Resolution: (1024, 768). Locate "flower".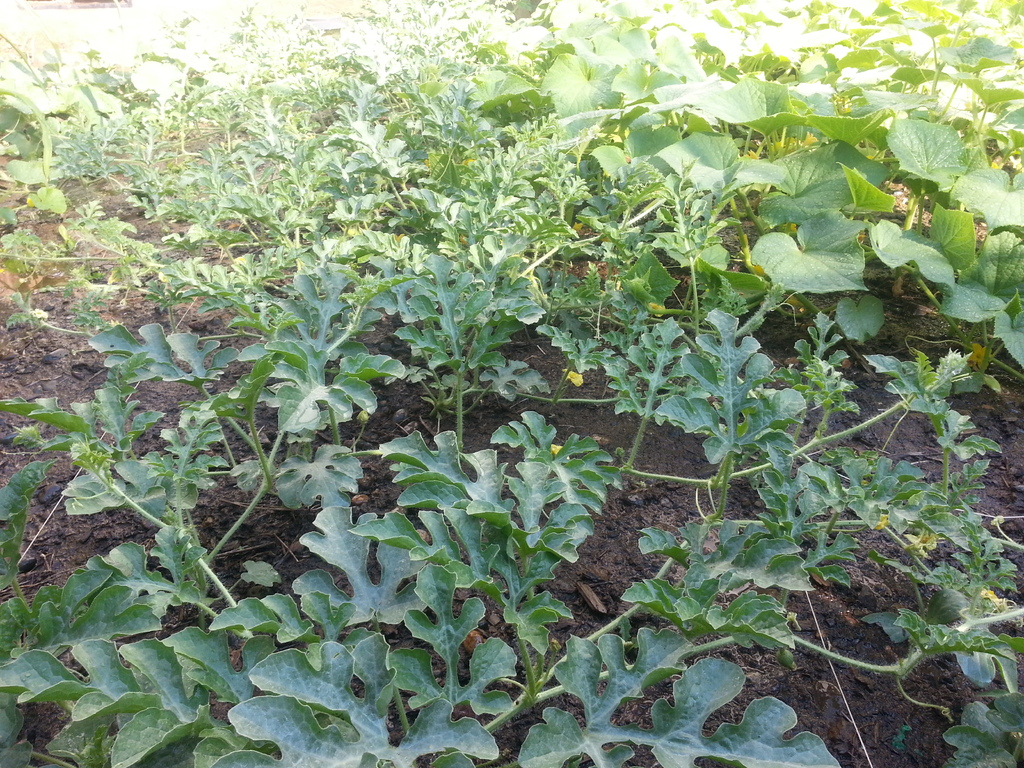
l=968, t=338, r=993, b=376.
